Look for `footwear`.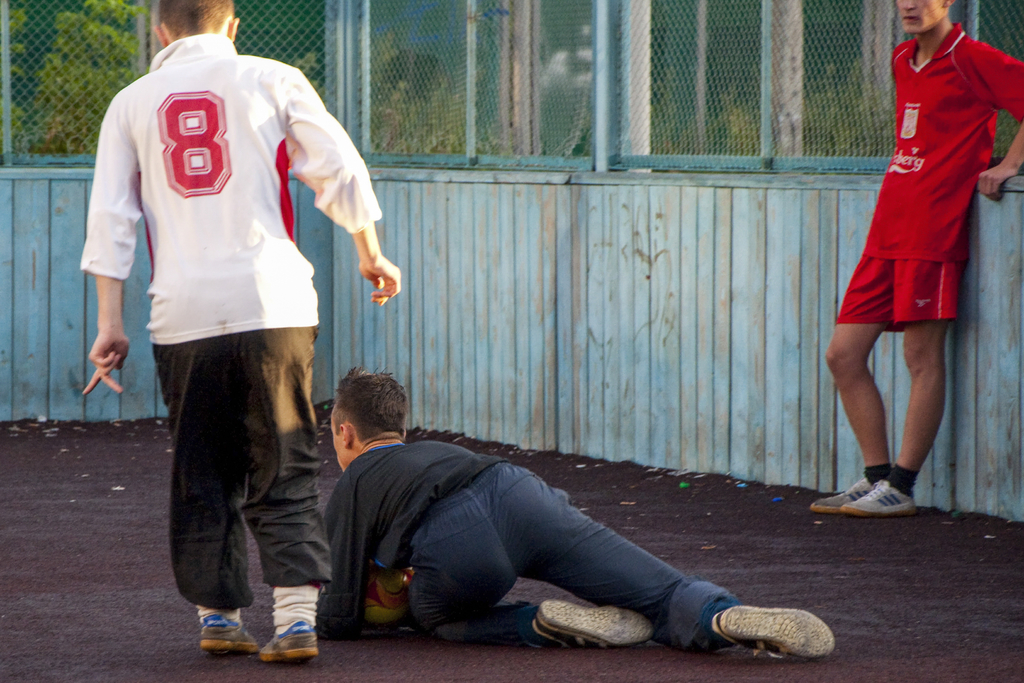
Found: region(715, 608, 839, 659).
